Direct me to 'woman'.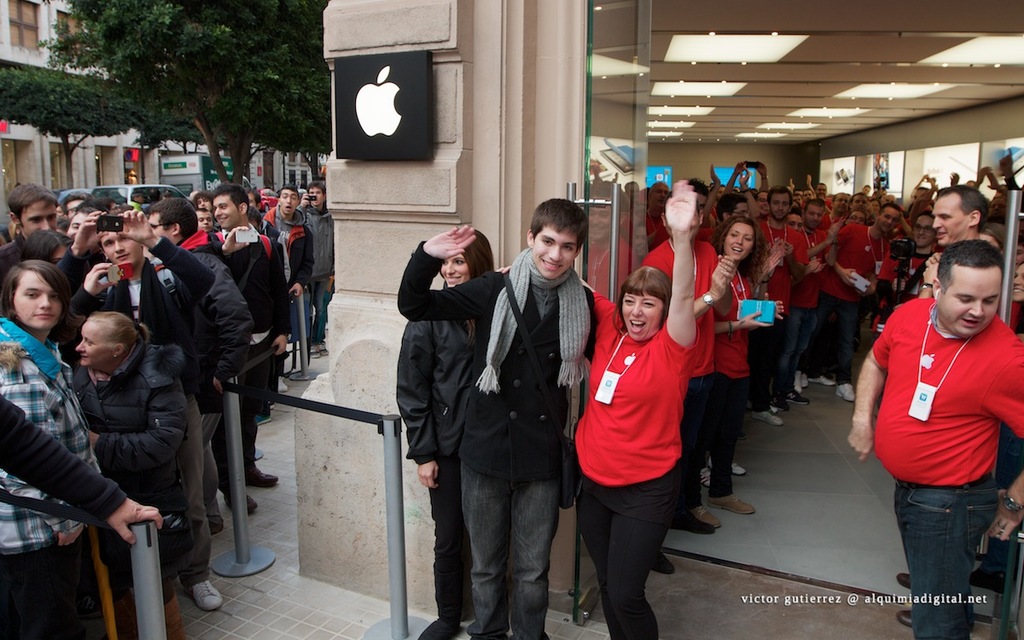
Direction: detection(710, 217, 784, 514).
